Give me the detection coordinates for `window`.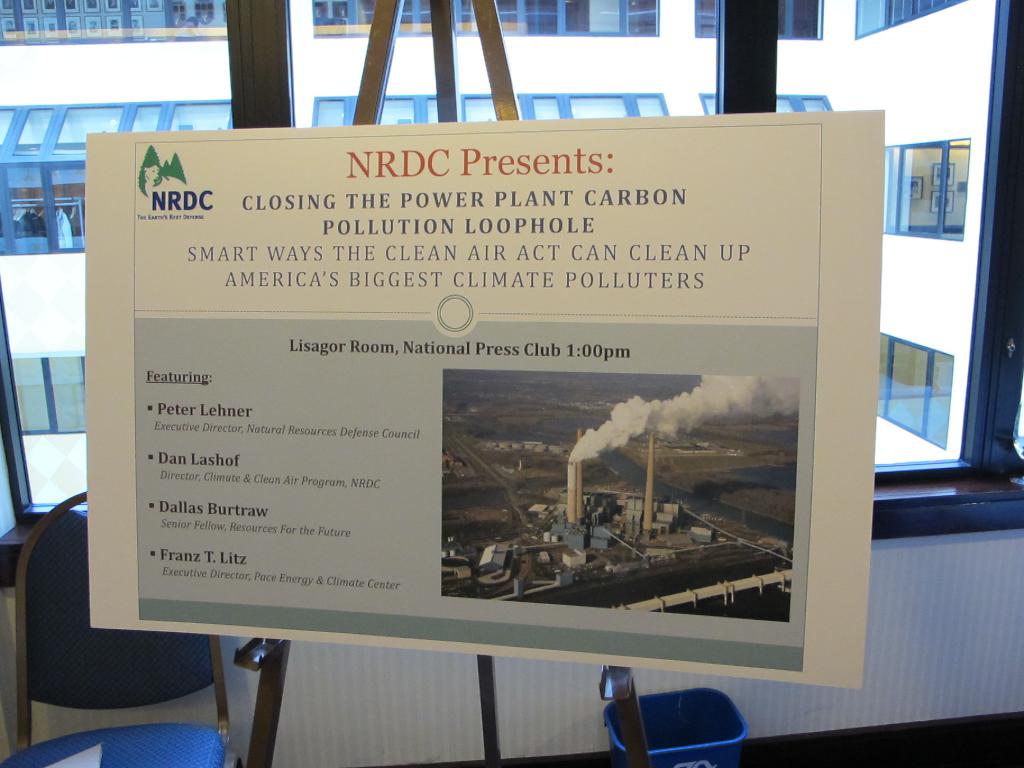
select_region(0, 0, 230, 44).
